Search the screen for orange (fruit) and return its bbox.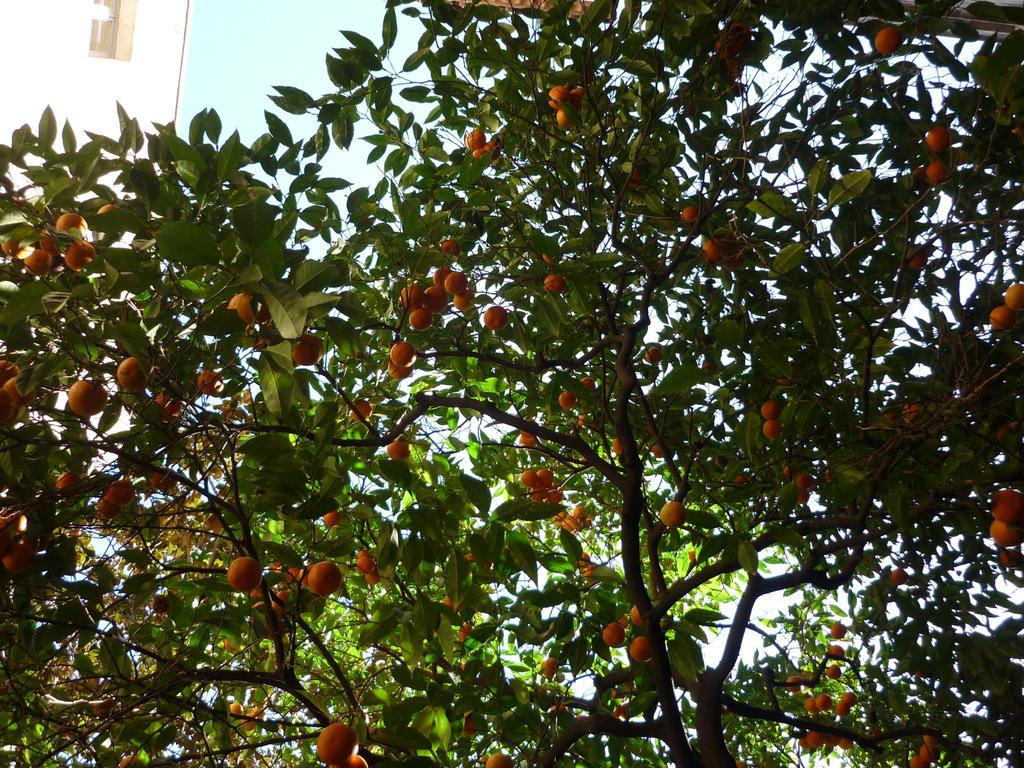
Found: region(303, 557, 341, 596).
